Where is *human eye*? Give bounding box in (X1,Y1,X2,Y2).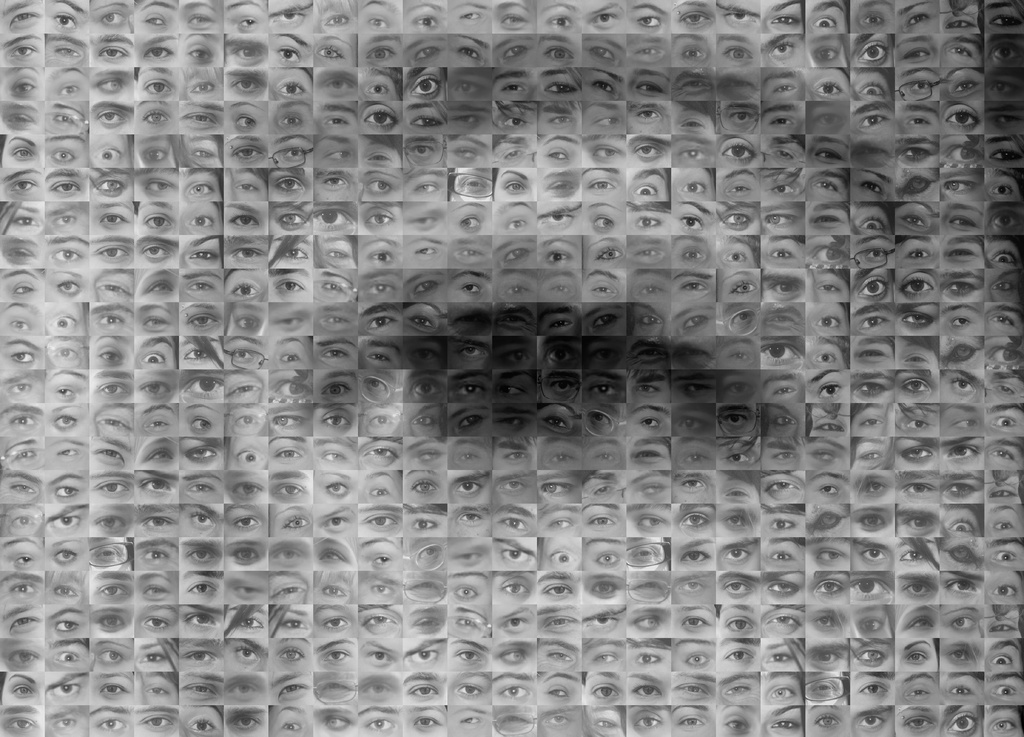
(816,313,841,329).
